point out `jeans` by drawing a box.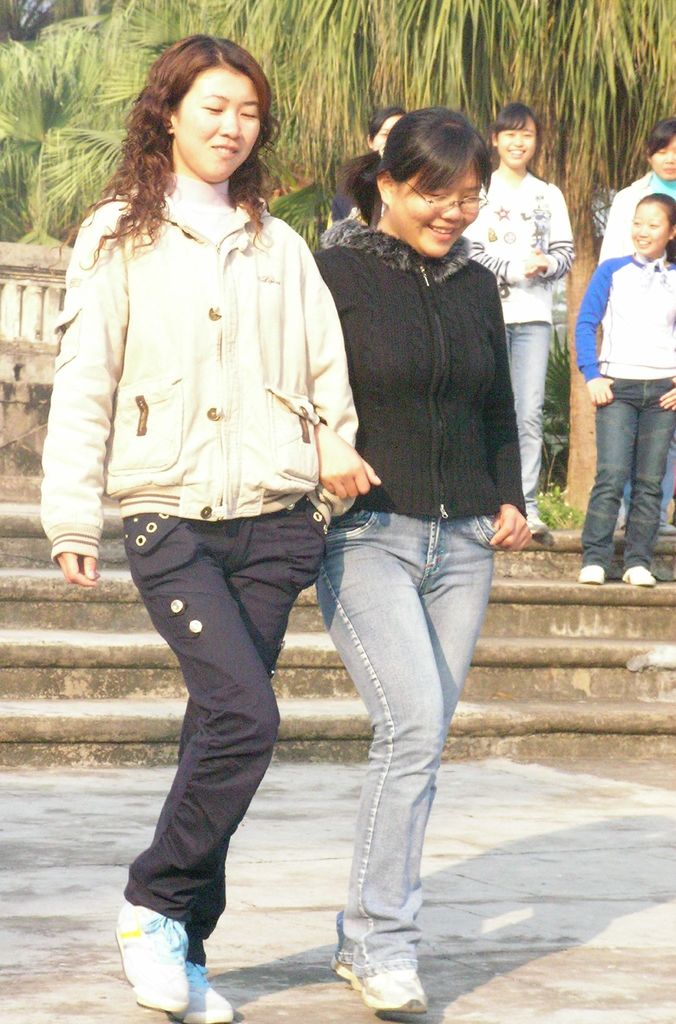
locate(503, 320, 552, 501).
